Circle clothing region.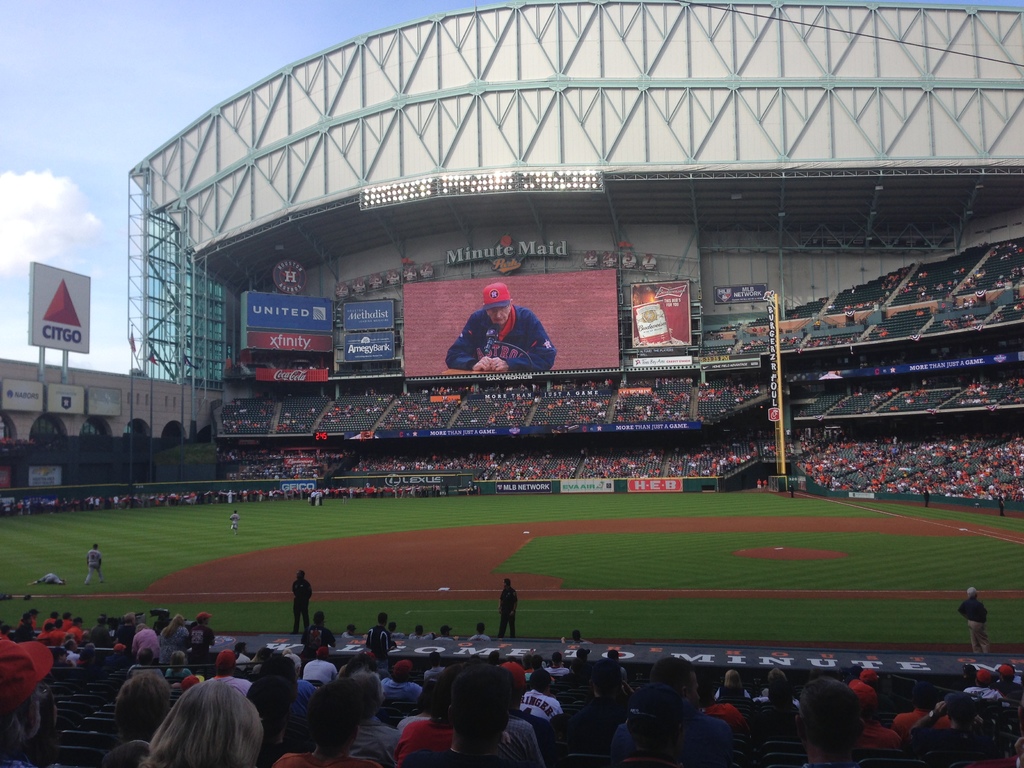
Region: box=[382, 675, 423, 706].
